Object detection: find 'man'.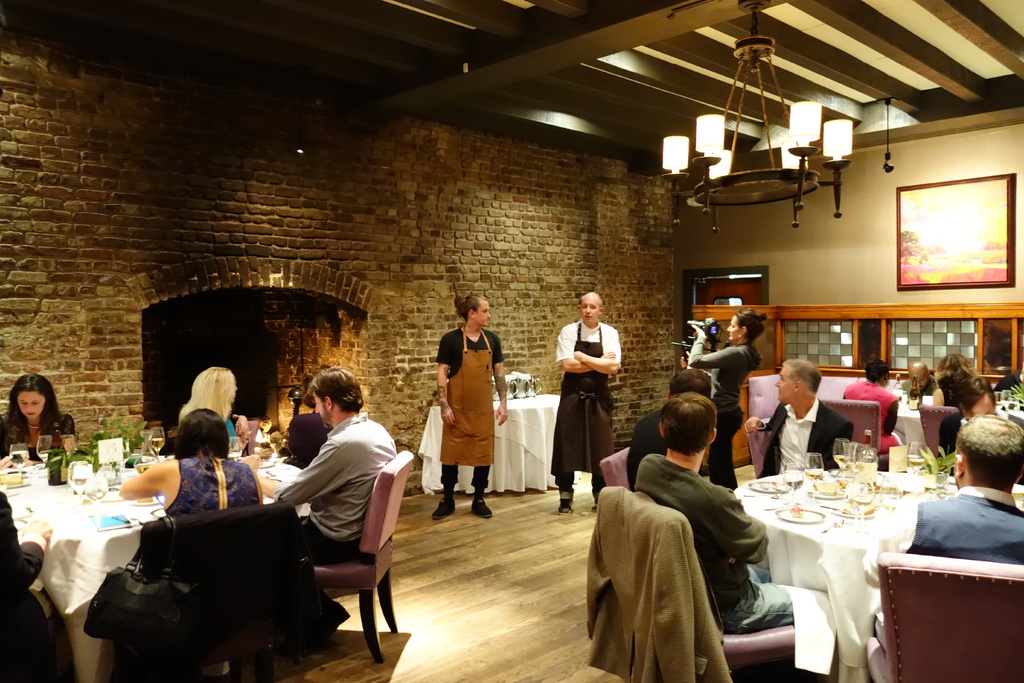
l=859, t=411, r=1023, b=655.
